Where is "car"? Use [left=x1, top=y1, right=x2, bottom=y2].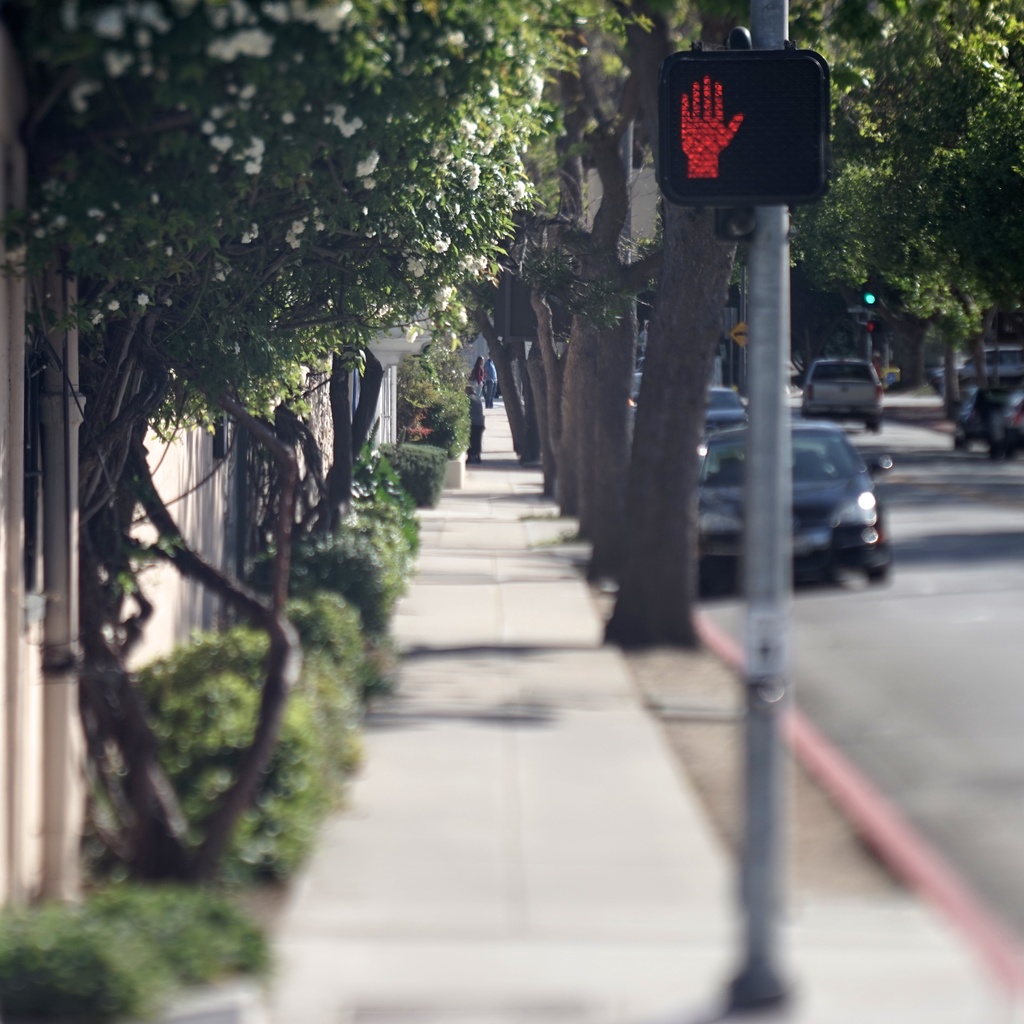
[left=936, top=344, right=1023, bottom=388].
